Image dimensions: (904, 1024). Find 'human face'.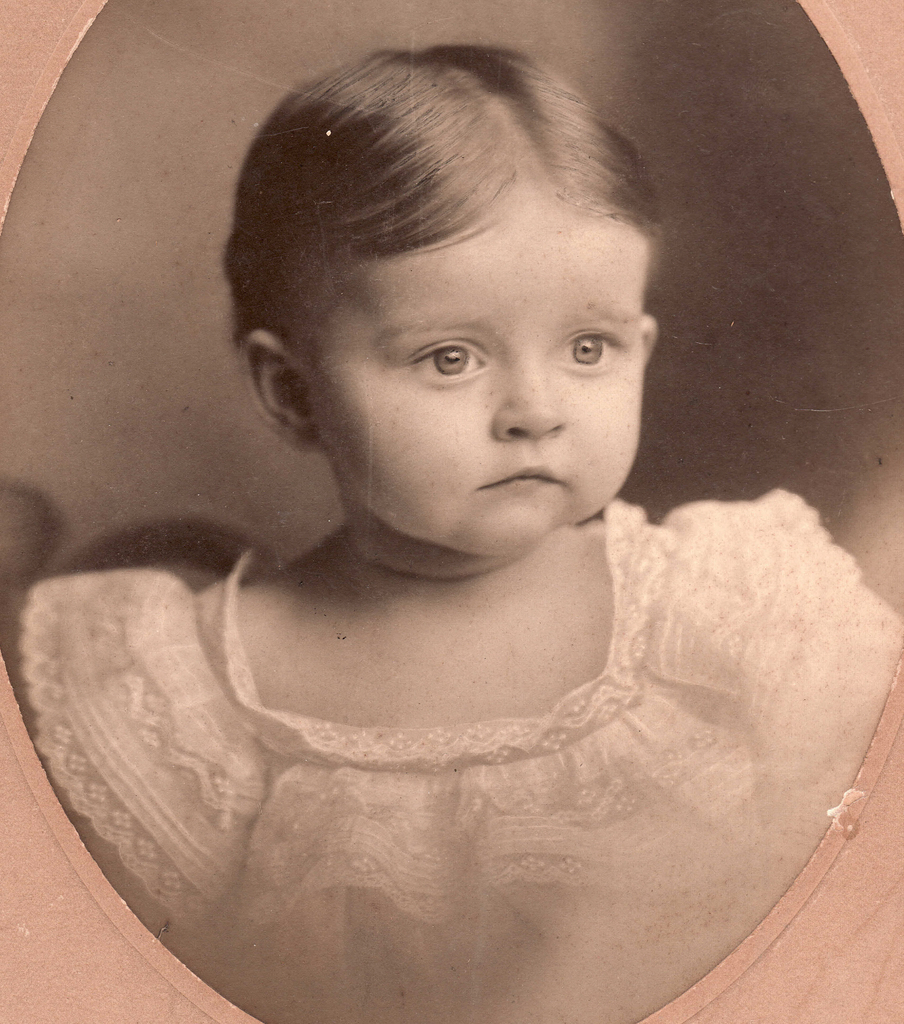
pyautogui.locateOnScreen(297, 205, 654, 549).
